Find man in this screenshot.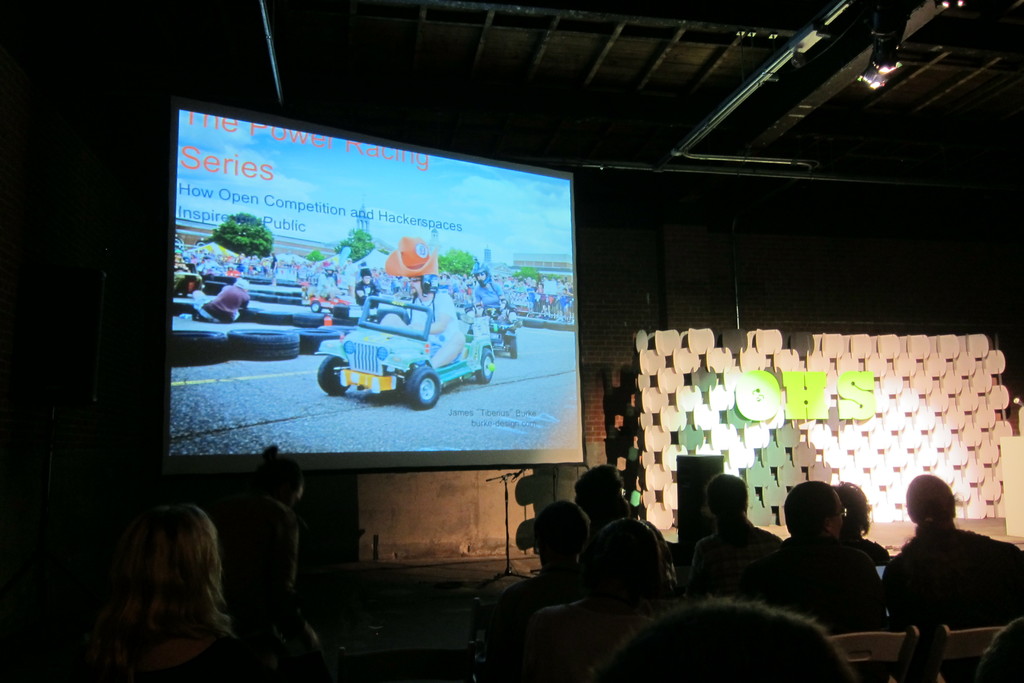
The bounding box for man is 315, 262, 339, 300.
